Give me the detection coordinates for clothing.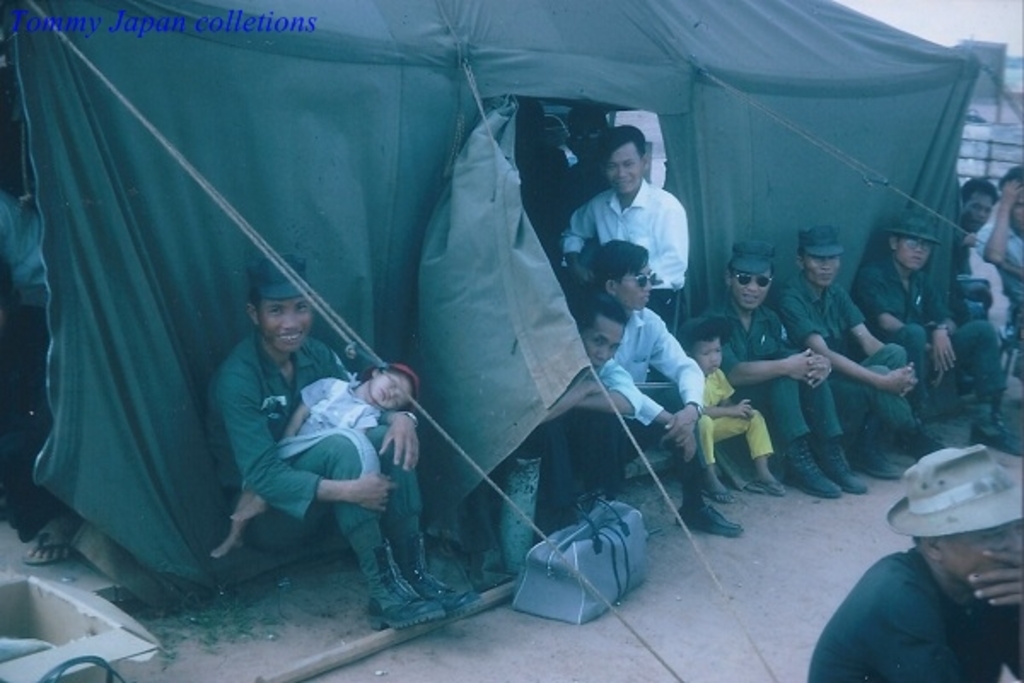
775 292 922 451.
